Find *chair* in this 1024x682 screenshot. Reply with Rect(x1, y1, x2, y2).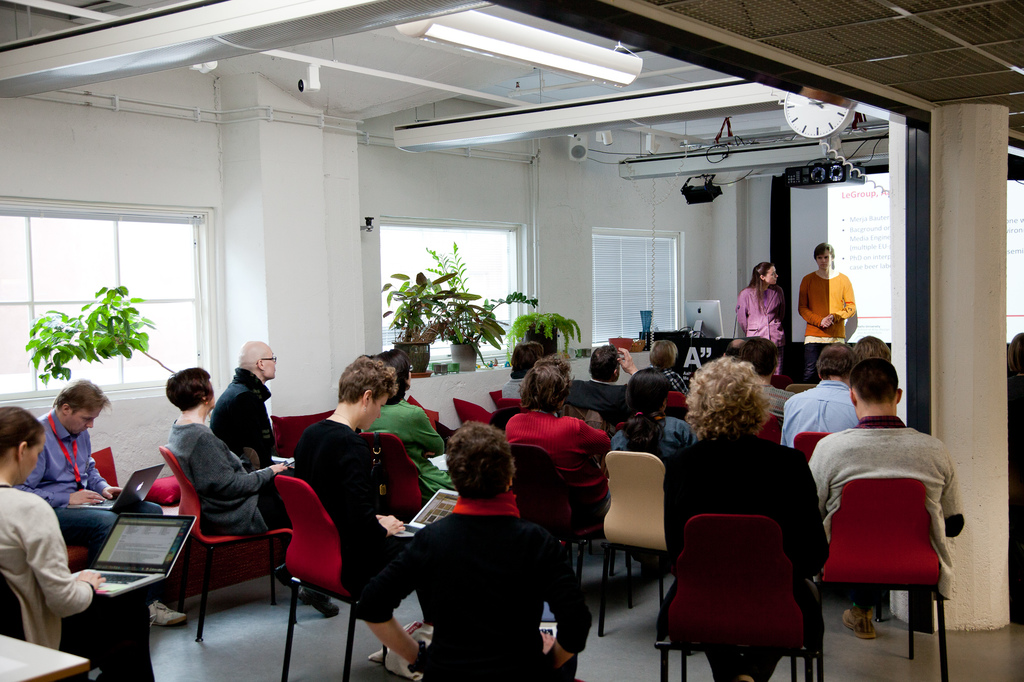
Rect(787, 382, 819, 396).
